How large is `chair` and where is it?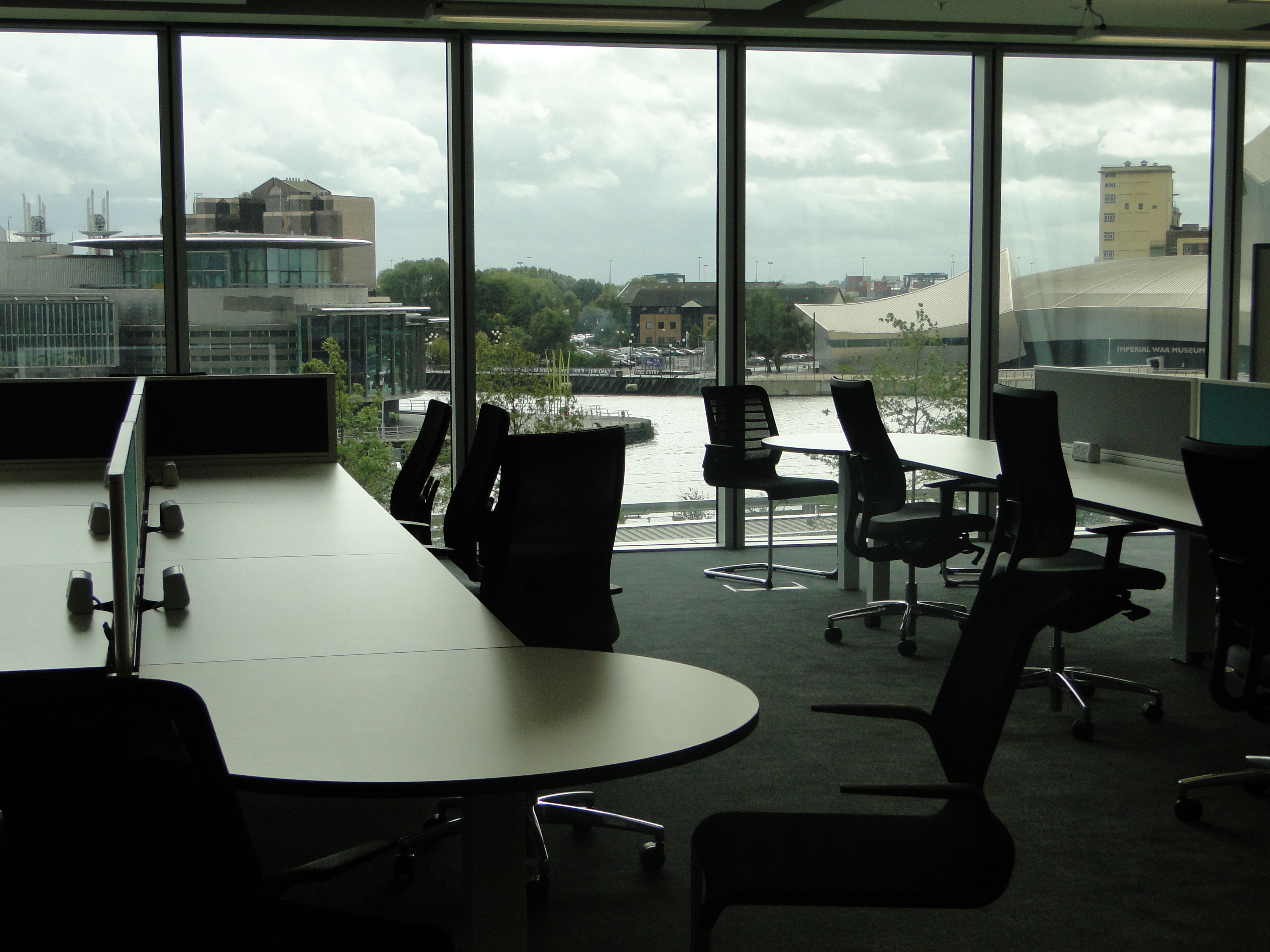
Bounding box: x1=306, y1=148, x2=369, y2=237.
